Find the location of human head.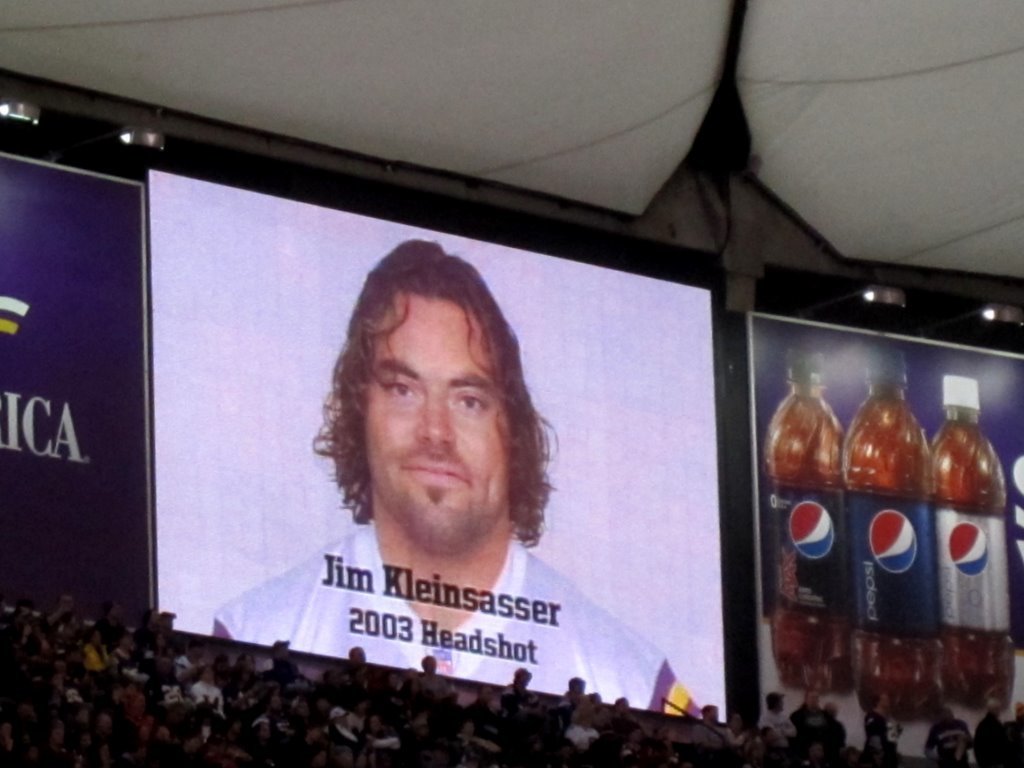
Location: bbox=[264, 635, 291, 664].
